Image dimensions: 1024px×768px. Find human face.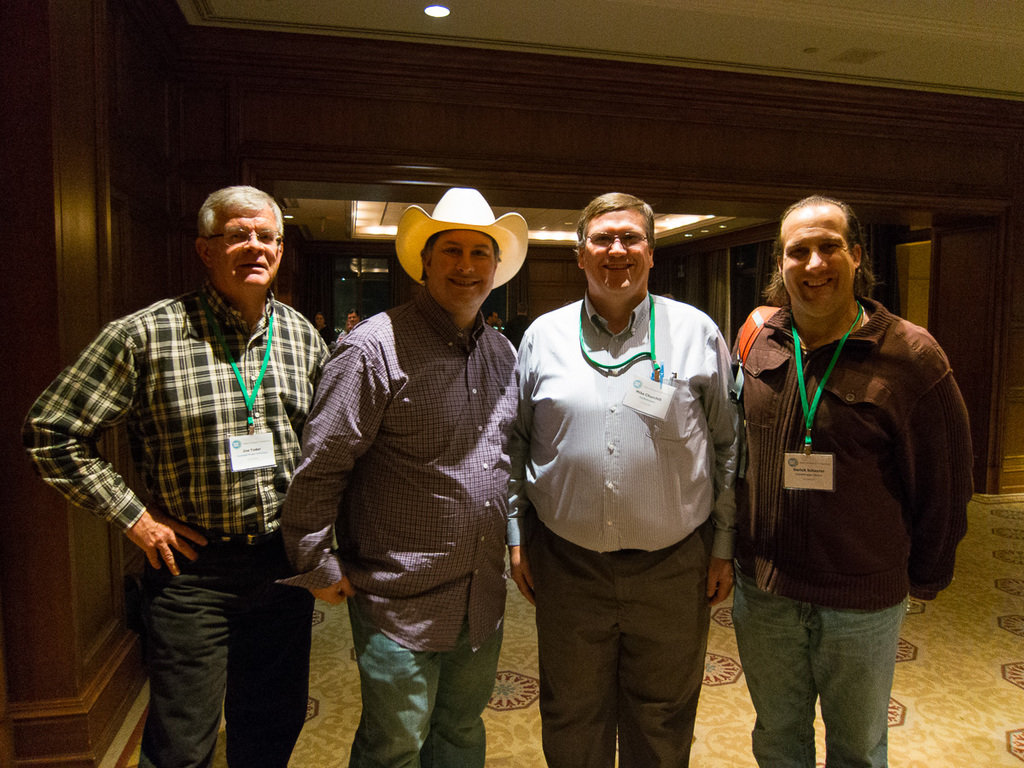
428/229/498/308.
